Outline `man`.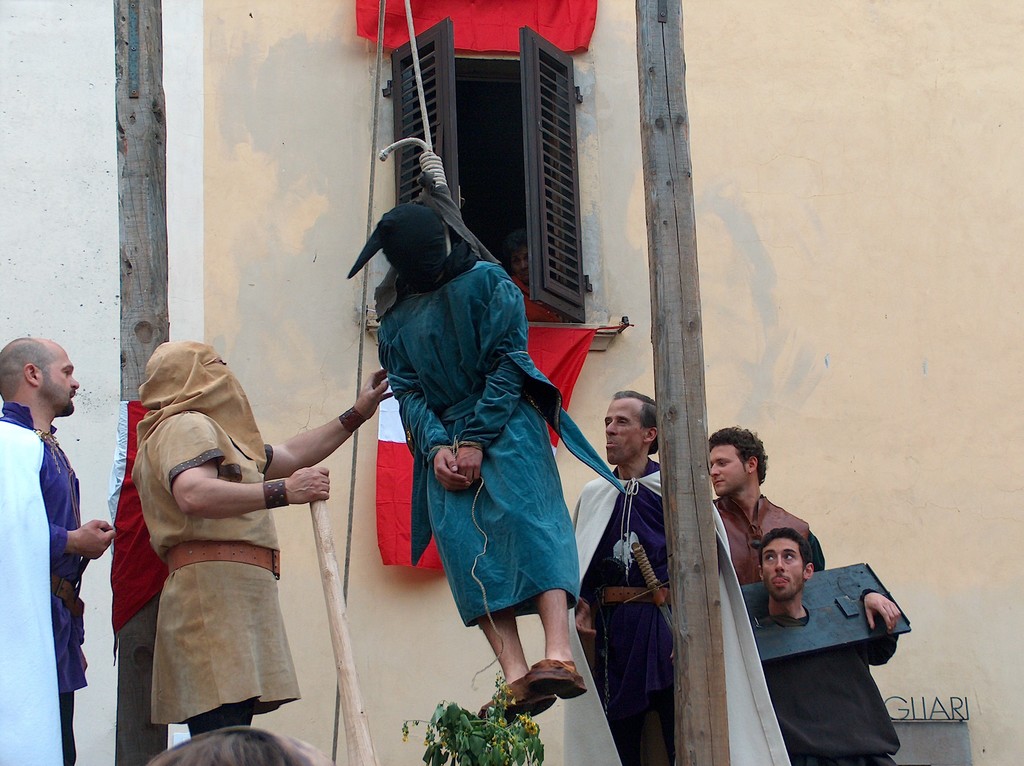
Outline: box(0, 332, 105, 690).
